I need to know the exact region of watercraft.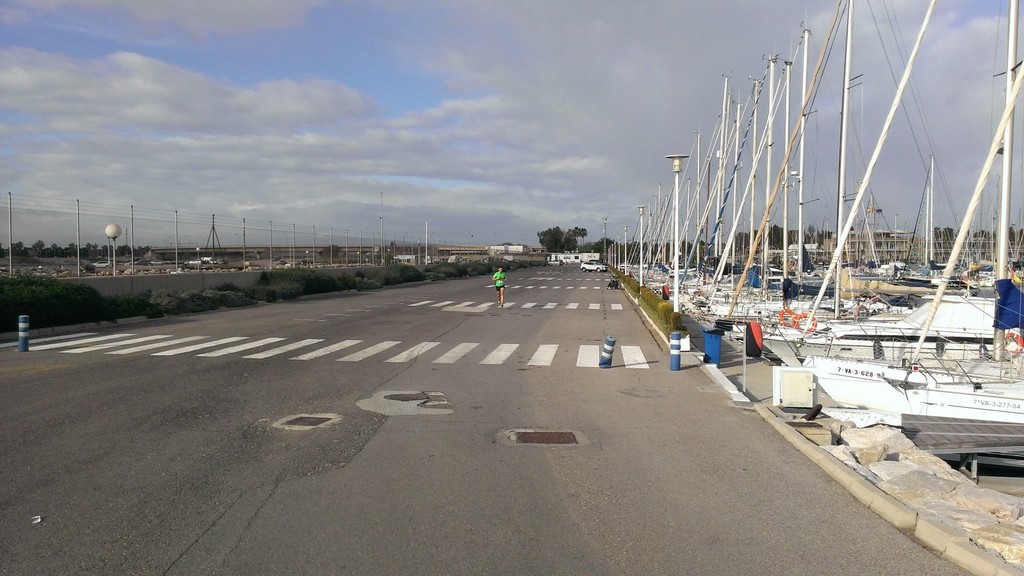
Region: x1=700, y1=0, x2=984, y2=334.
